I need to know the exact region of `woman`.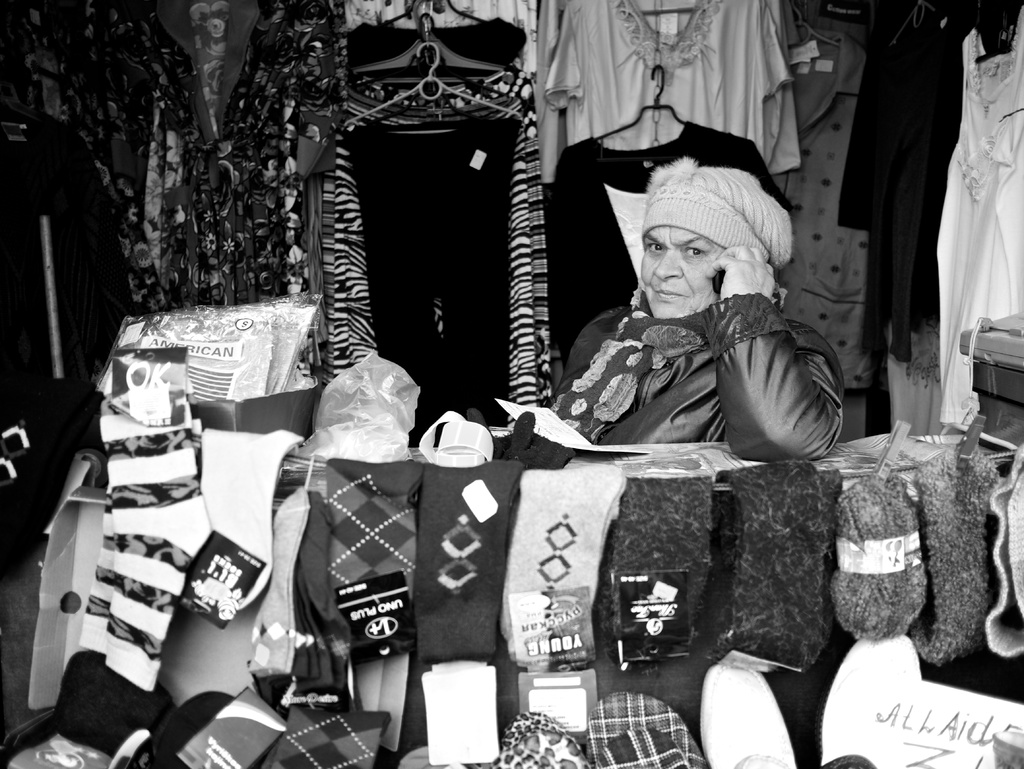
Region: [565,153,810,449].
